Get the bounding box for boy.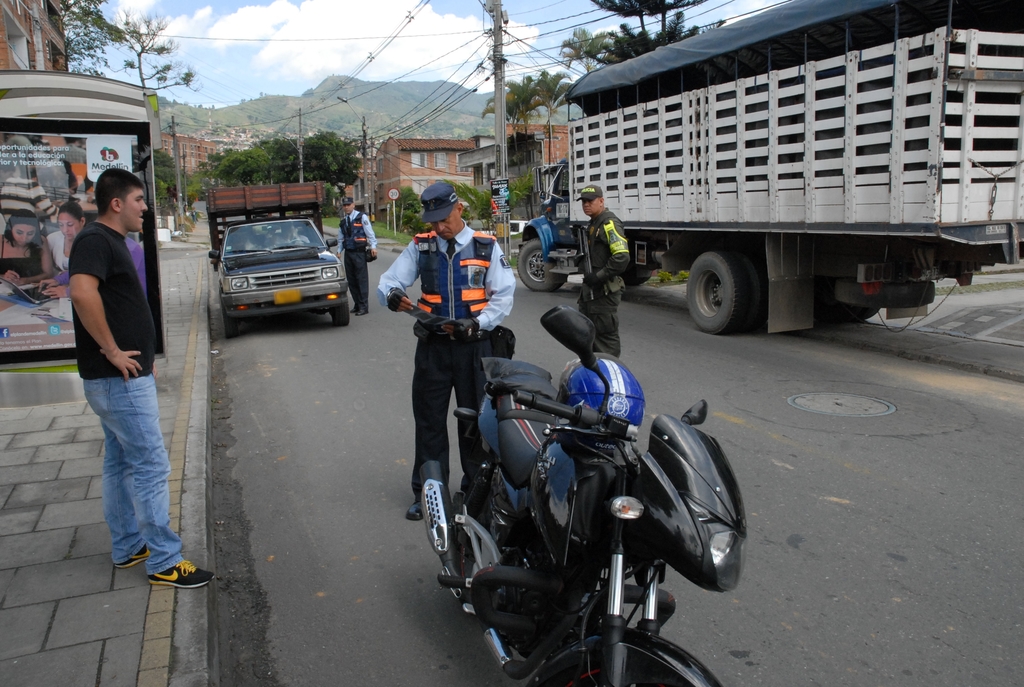
select_region(50, 170, 187, 610).
